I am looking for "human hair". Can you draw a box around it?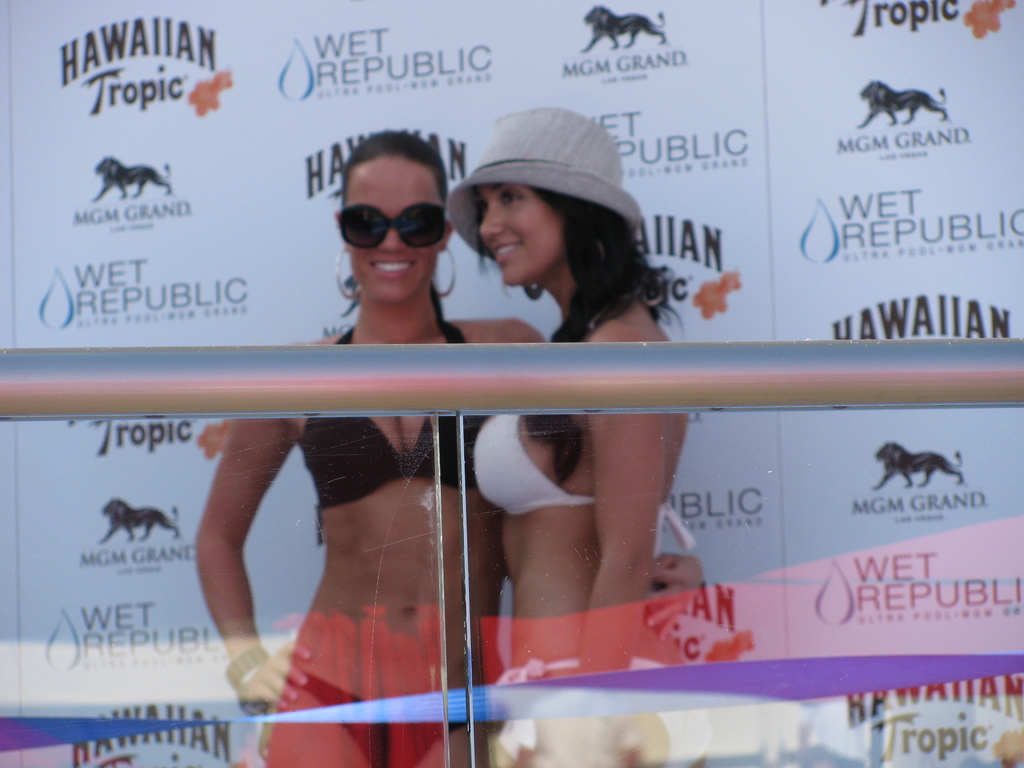
Sure, the bounding box is 472:182:671:495.
